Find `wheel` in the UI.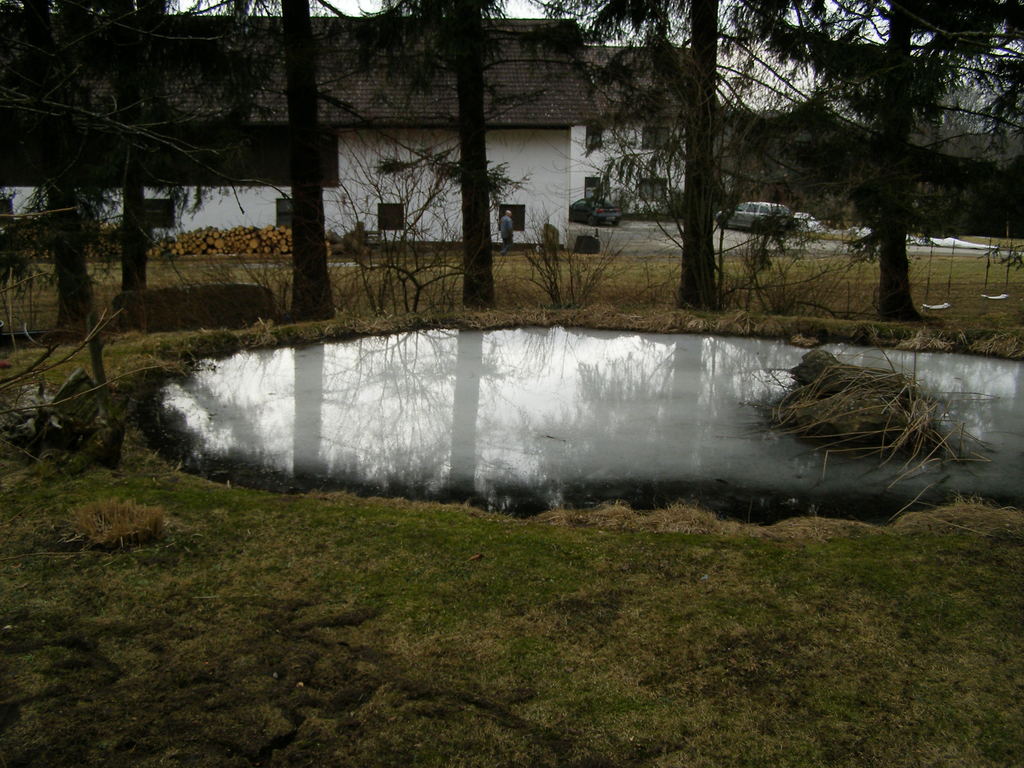
UI element at detection(776, 216, 788, 229).
